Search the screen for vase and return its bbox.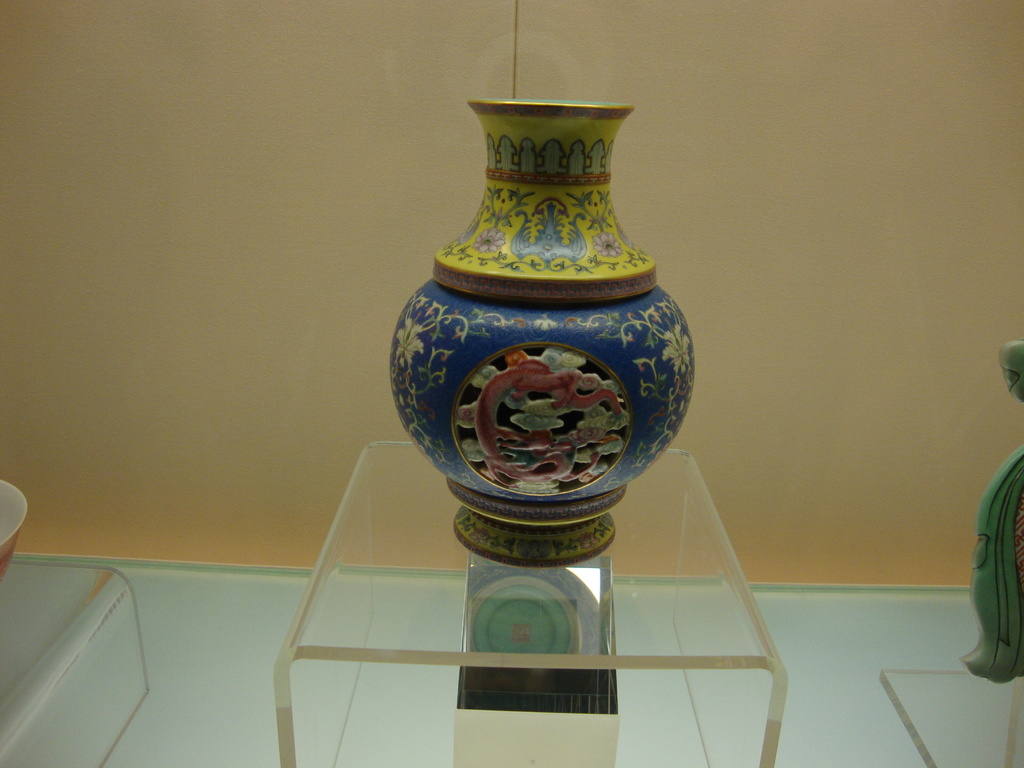
Found: bbox=[387, 97, 695, 570].
